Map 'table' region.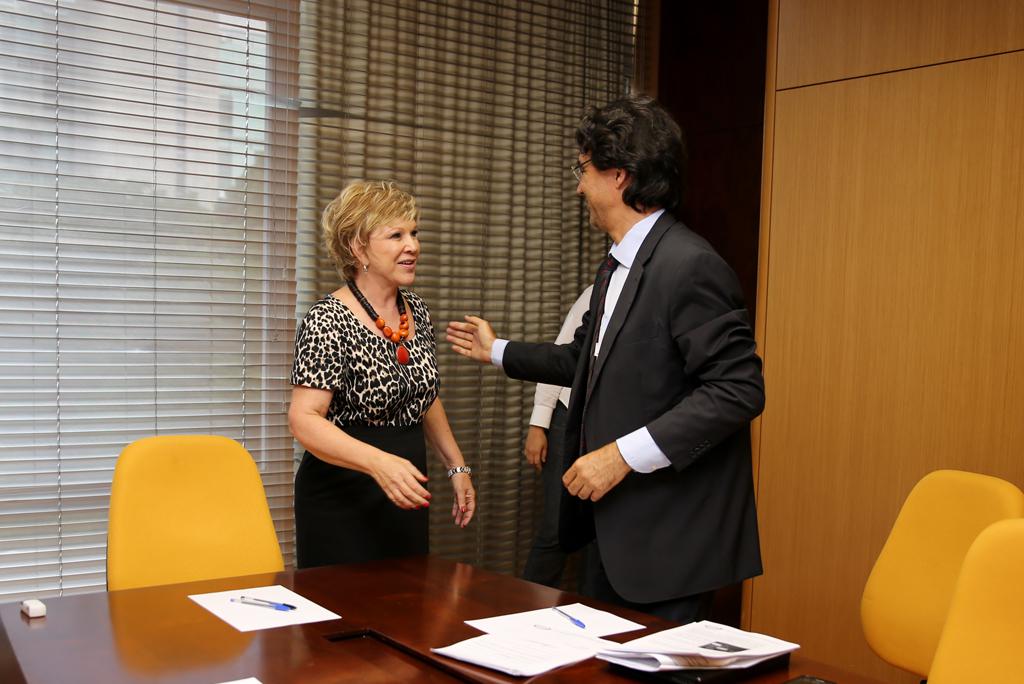
Mapped to bbox=(0, 554, 793, 683).
